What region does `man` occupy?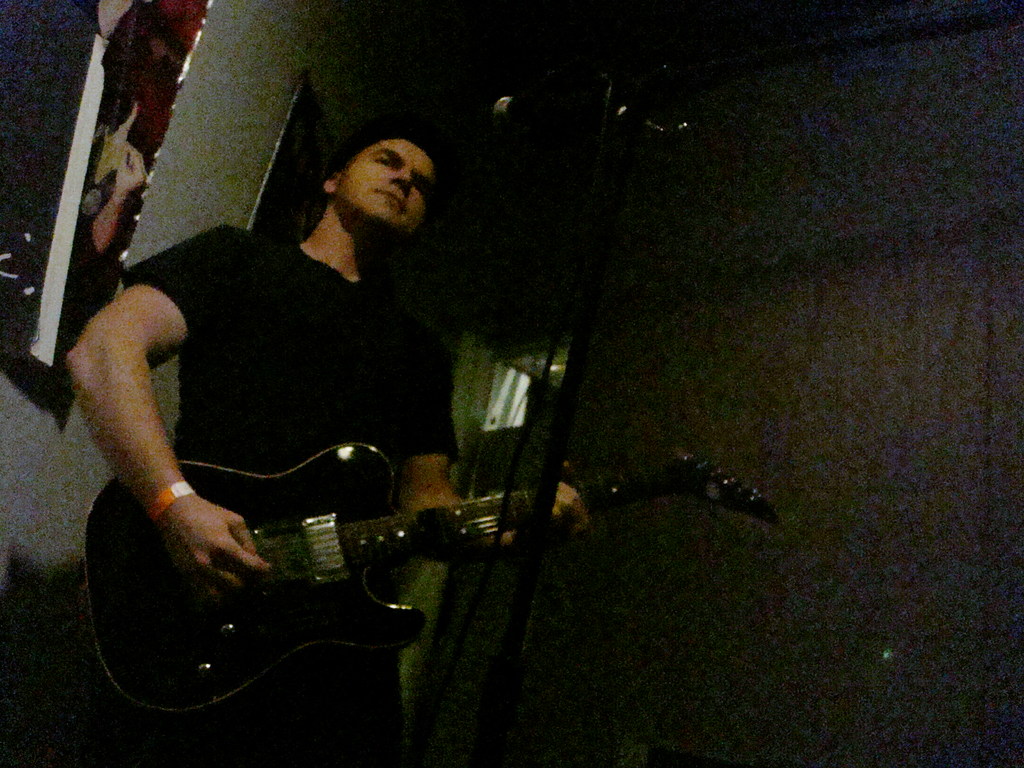
bbox=[60, 112, 486, 657].
